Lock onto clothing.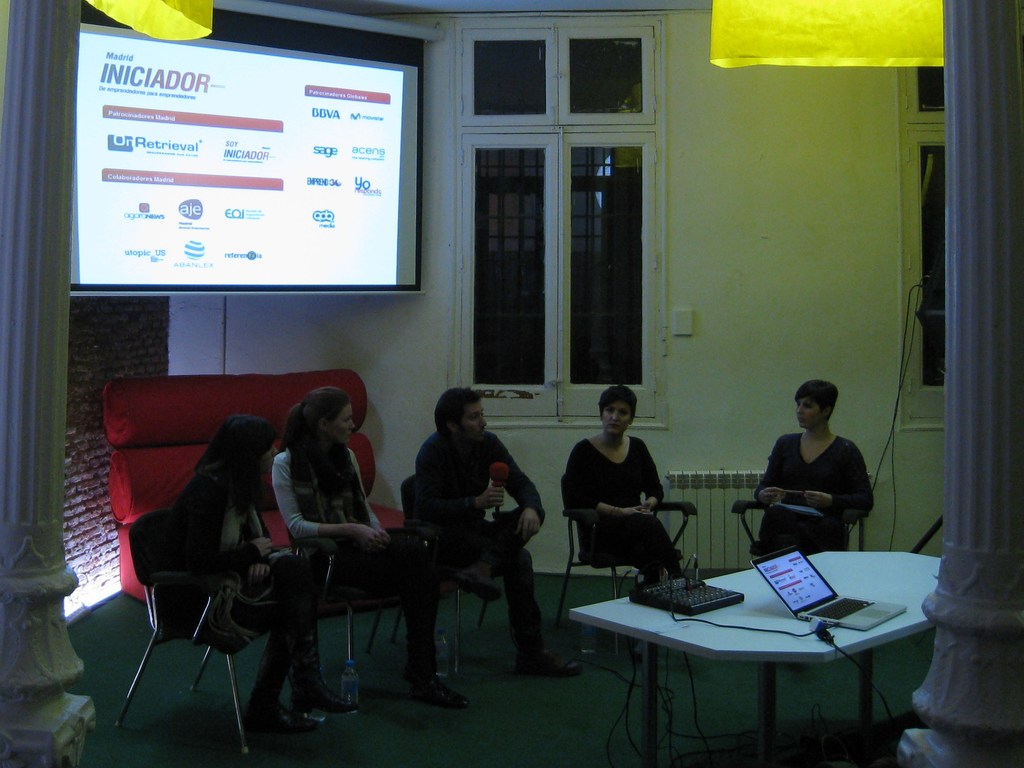
Locked: 564 433 679 584.
